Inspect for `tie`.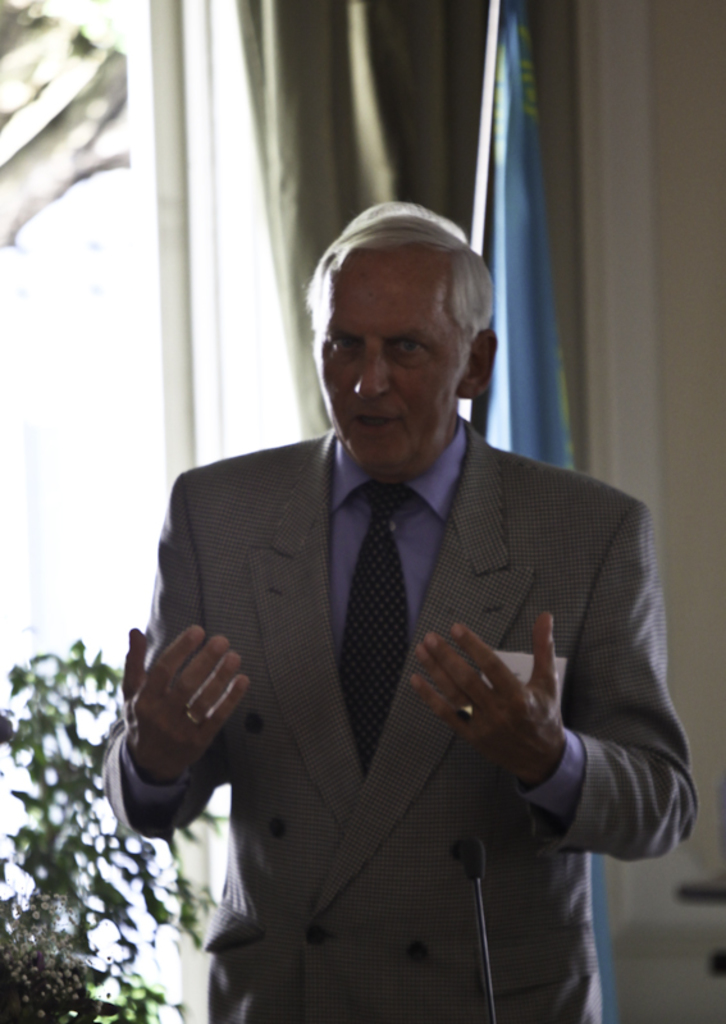
Inspection: [334, 485, 420, 776].
